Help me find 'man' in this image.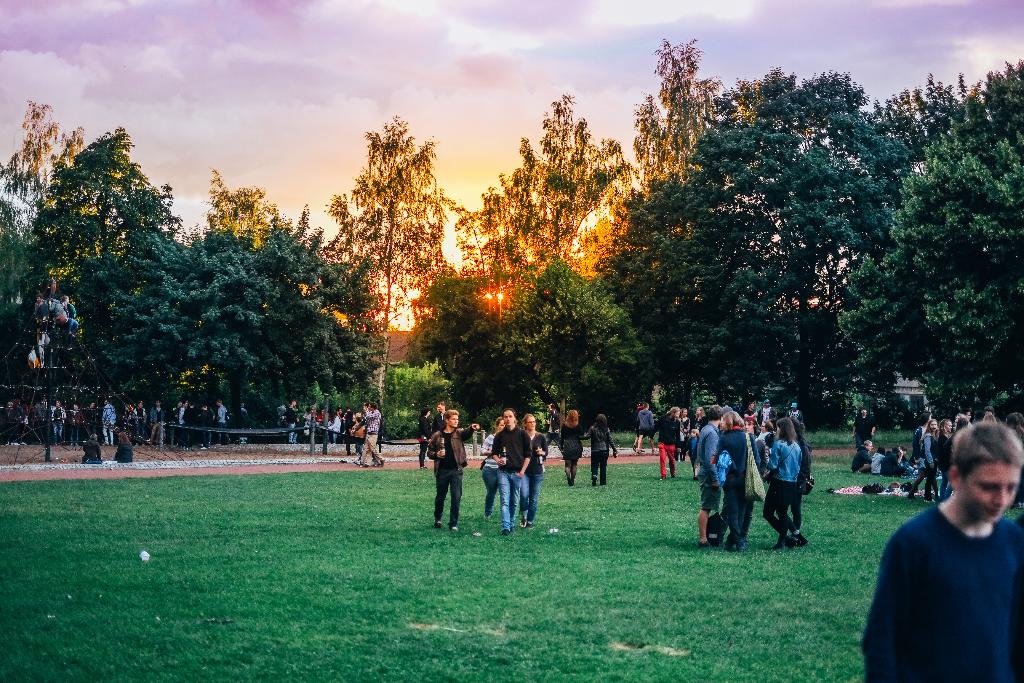
Found it: 333, 406, 349, 438.
